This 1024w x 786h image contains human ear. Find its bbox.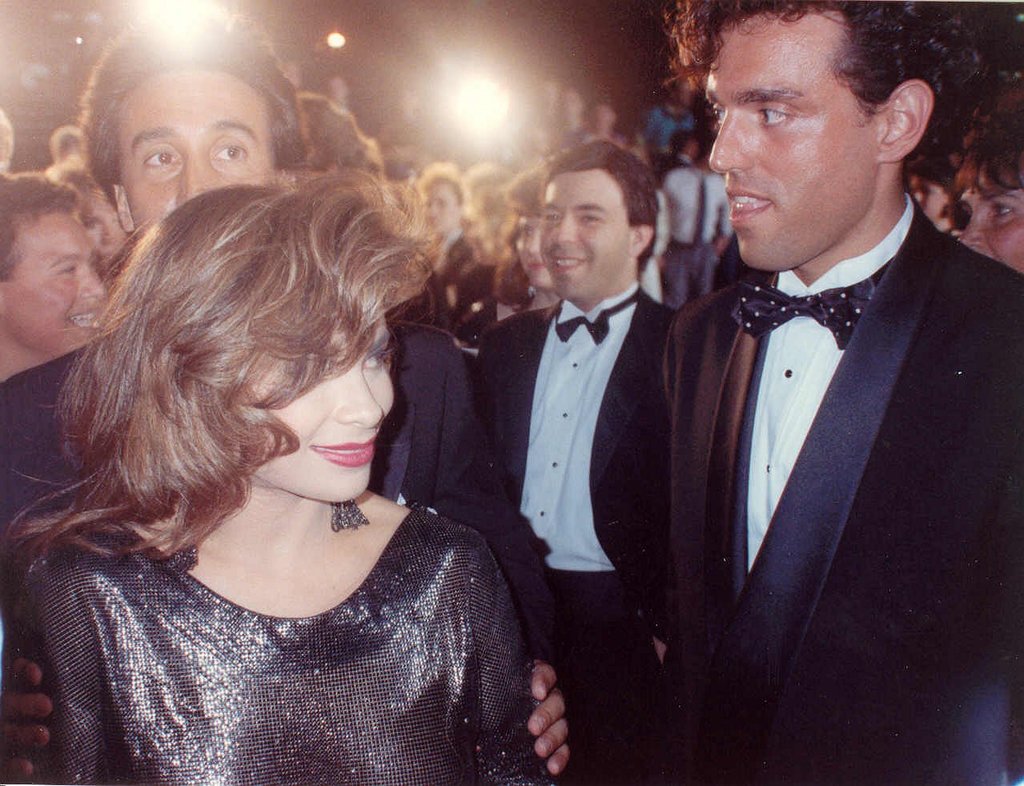
Rect(631, 221, 659, 257).
